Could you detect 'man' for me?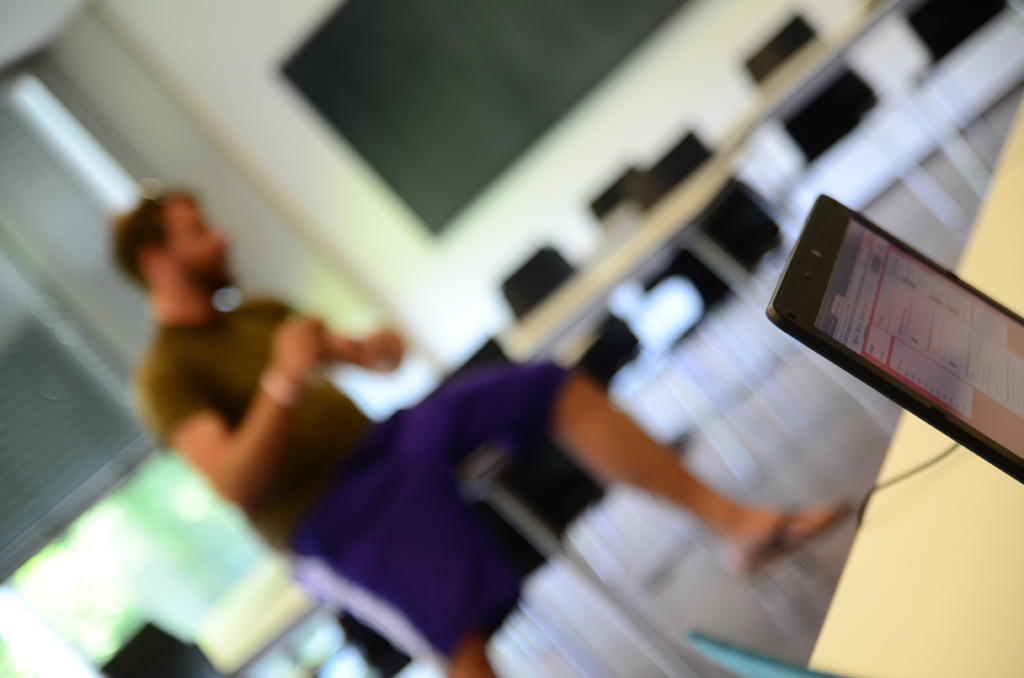
Detection result: (86,90,817,677).
